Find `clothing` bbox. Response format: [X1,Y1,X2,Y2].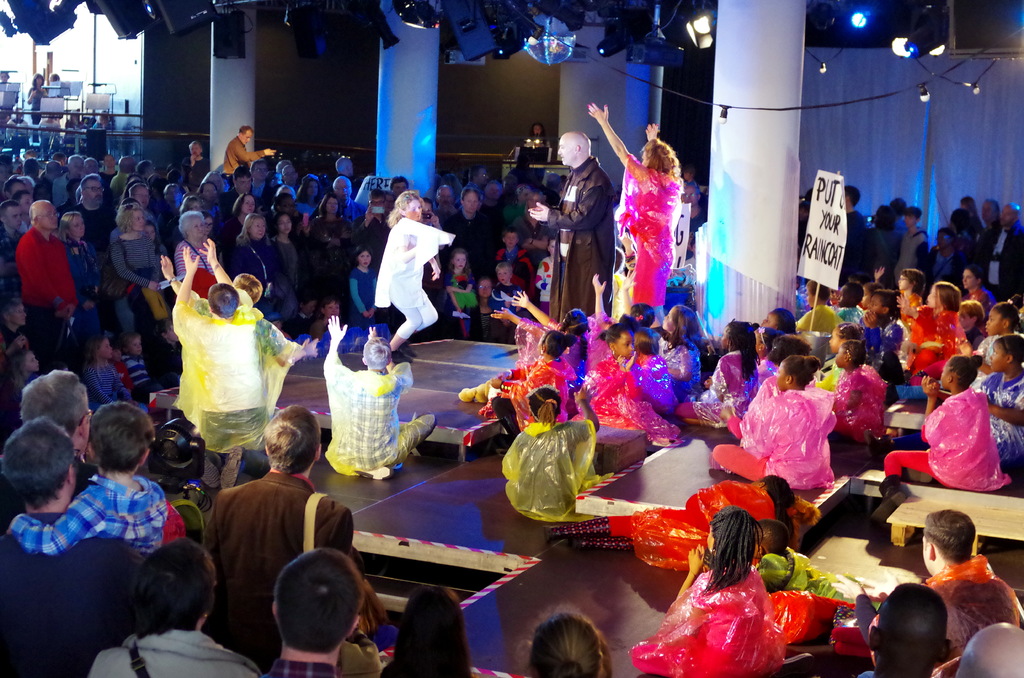
[0,224,22,290].
